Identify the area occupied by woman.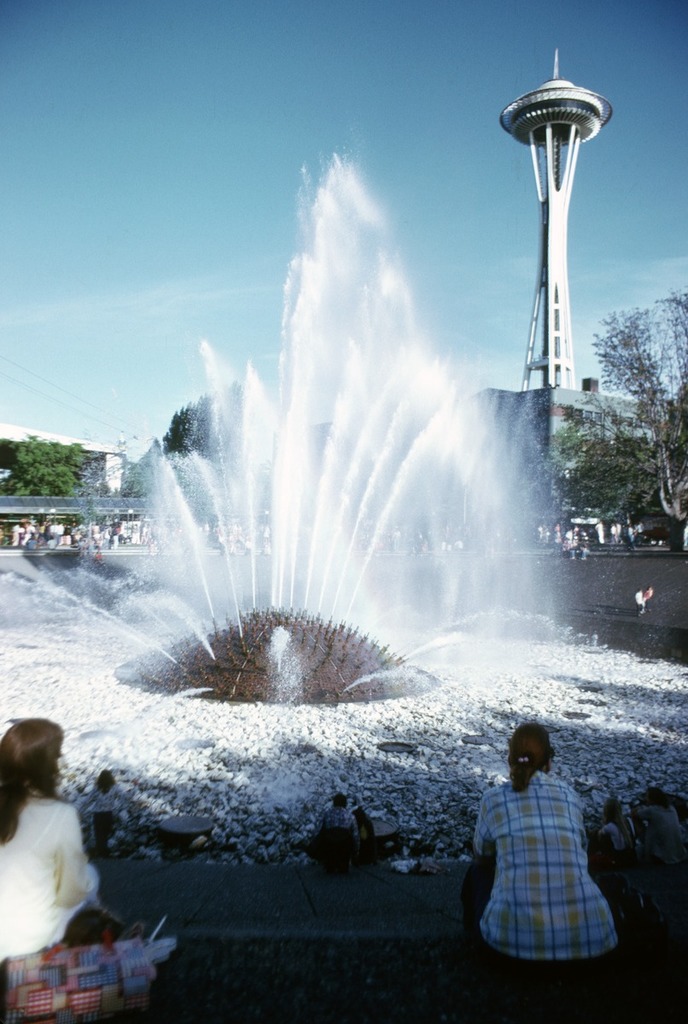
Area: 0,714,126,982.
